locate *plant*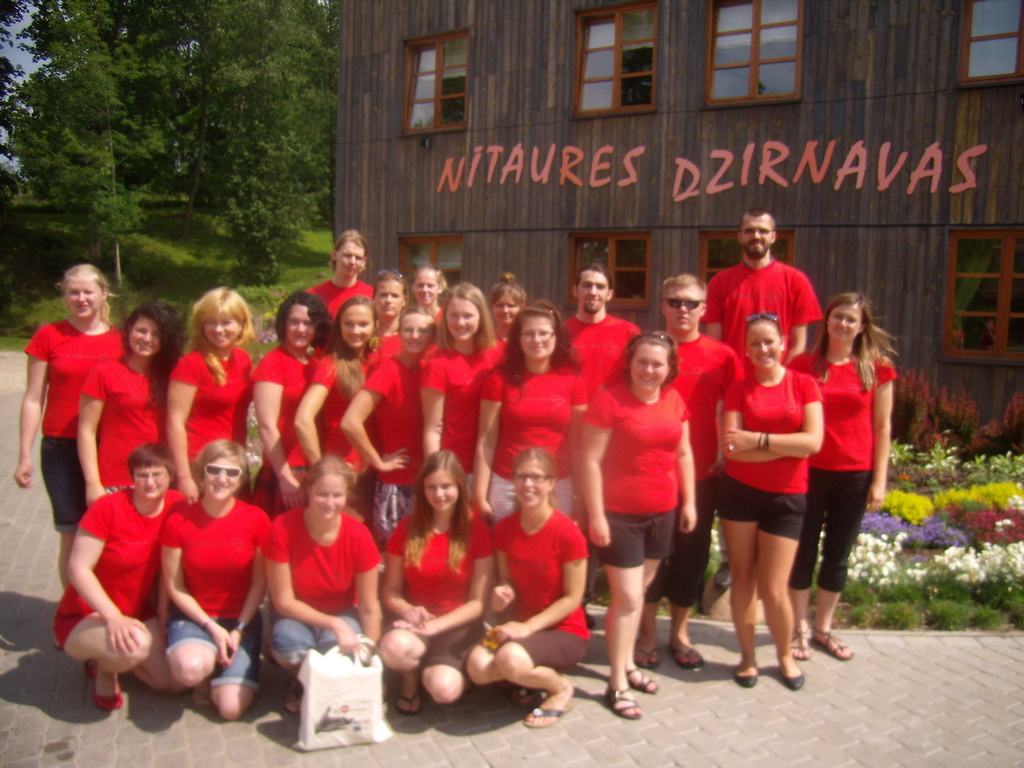
<region>973, 588, 1005, 625</region>
